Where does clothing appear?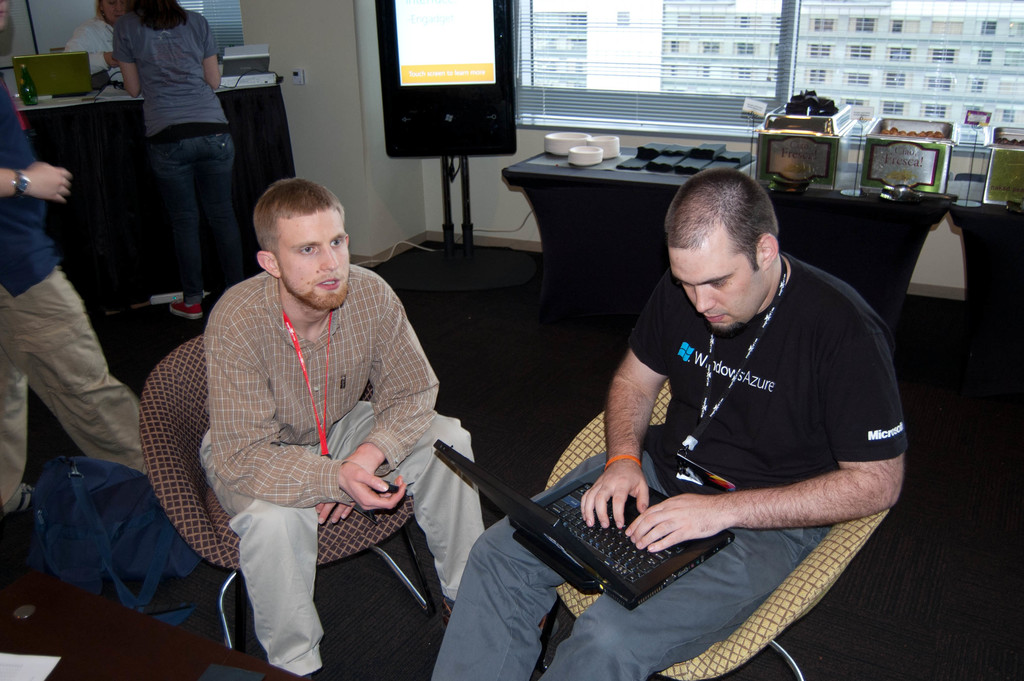
Appears at region(191, 259, 480, 680).
